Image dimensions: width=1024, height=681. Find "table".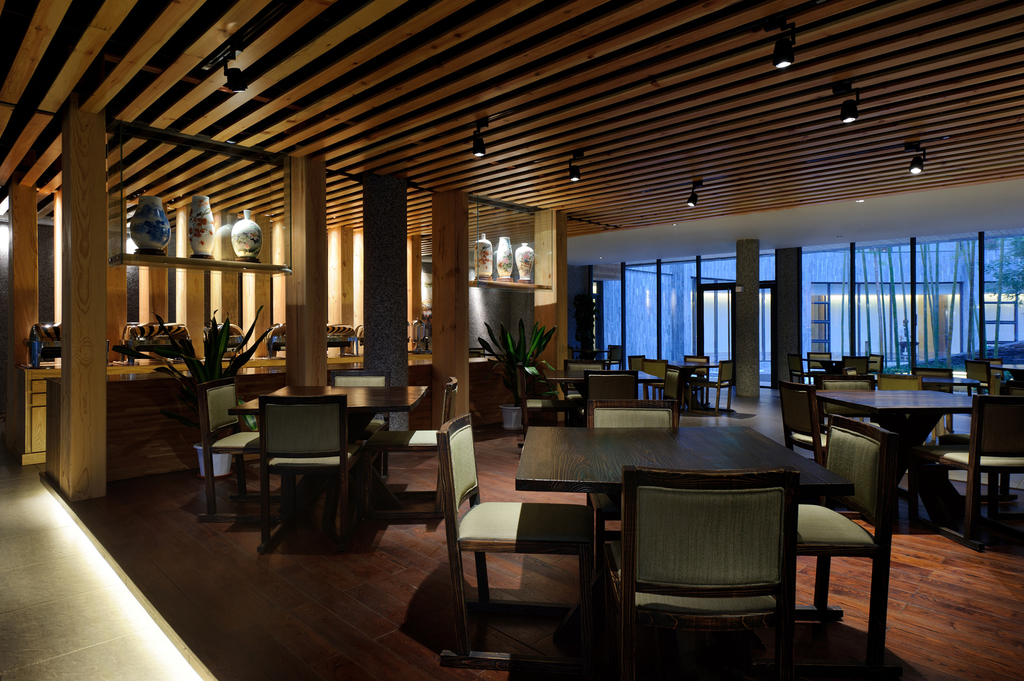
{"x1": 666, "y1": 358, "x2": 721, "y2": 410}.
